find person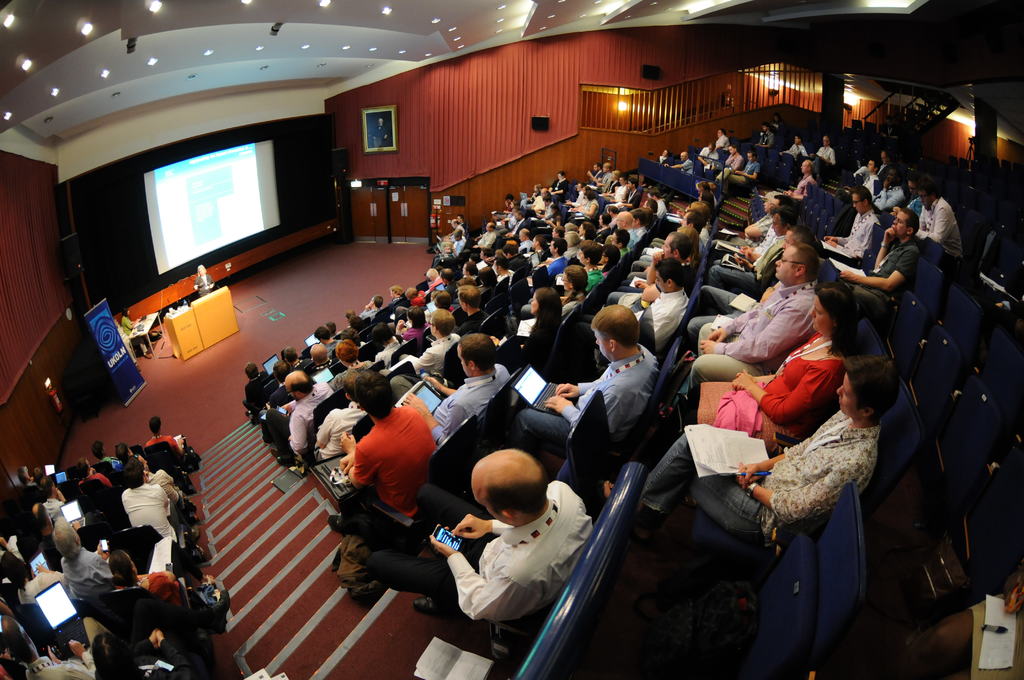
812:134:840:161
